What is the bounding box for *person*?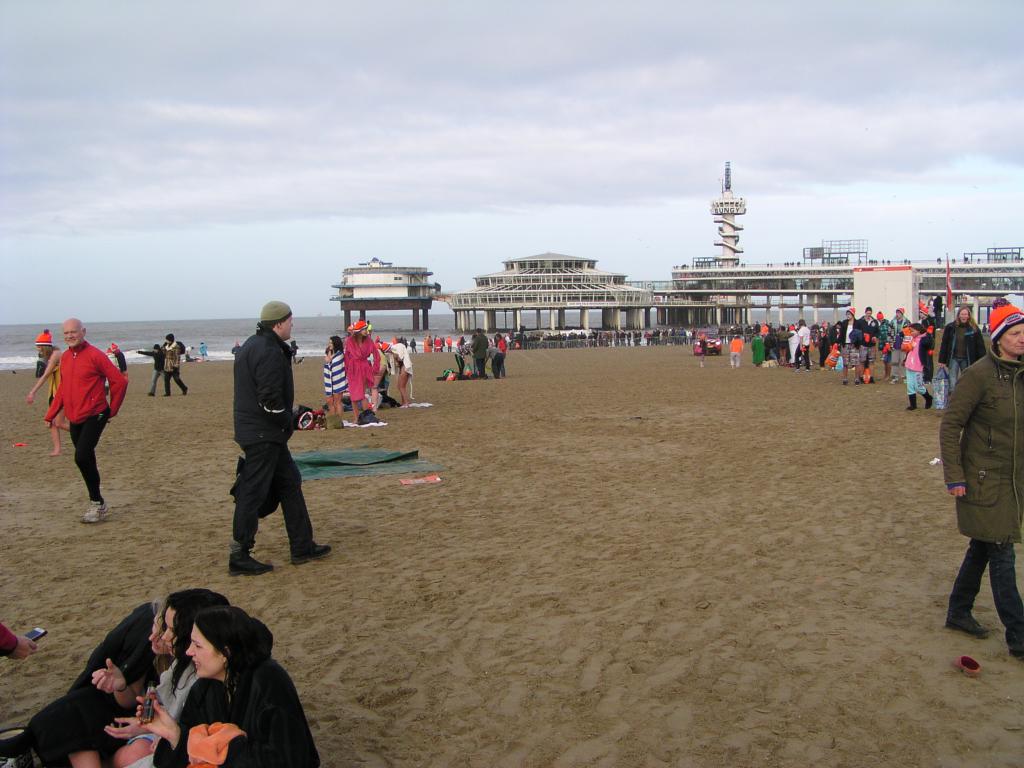
x1=388, y1=335, x2=413, y2=404.
